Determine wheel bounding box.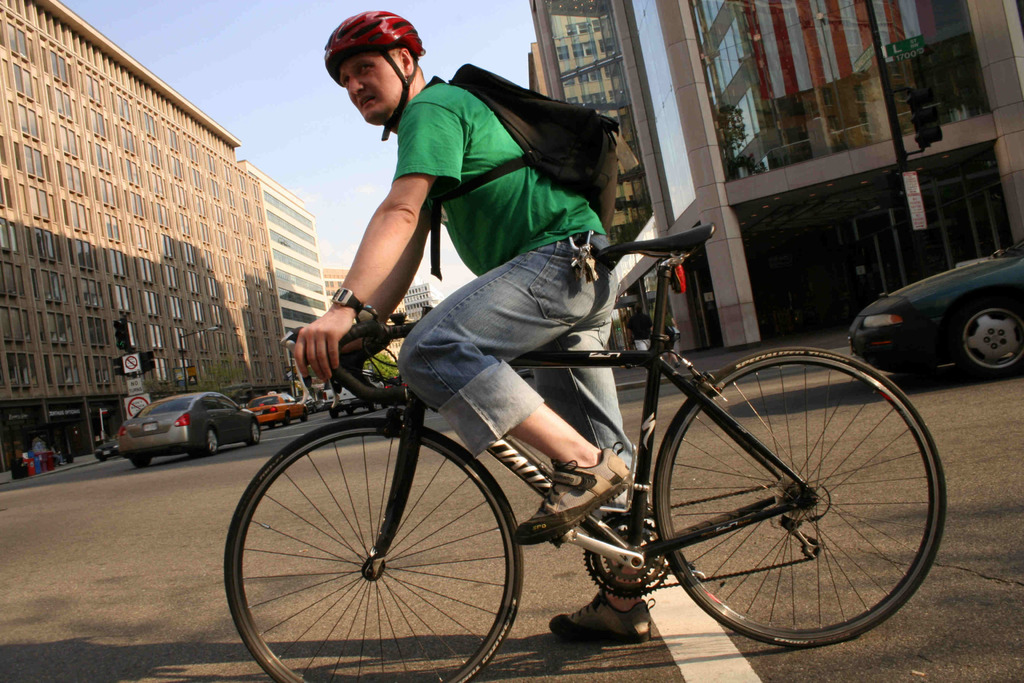
Determined: 218/420/529/682.
